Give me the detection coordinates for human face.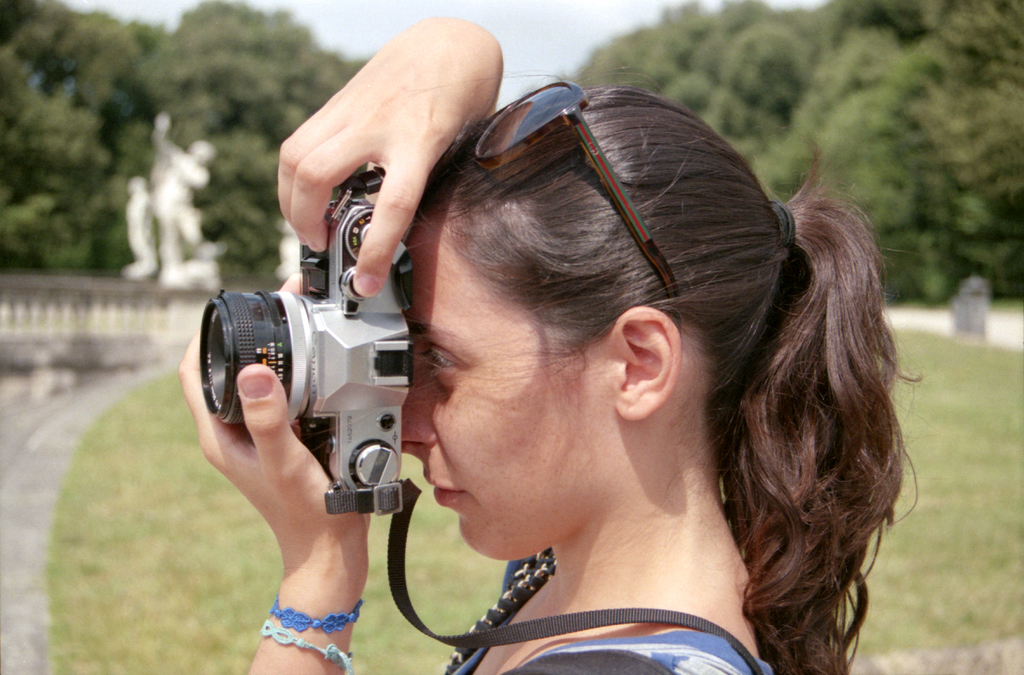
box(402, 224, 606, 560).
